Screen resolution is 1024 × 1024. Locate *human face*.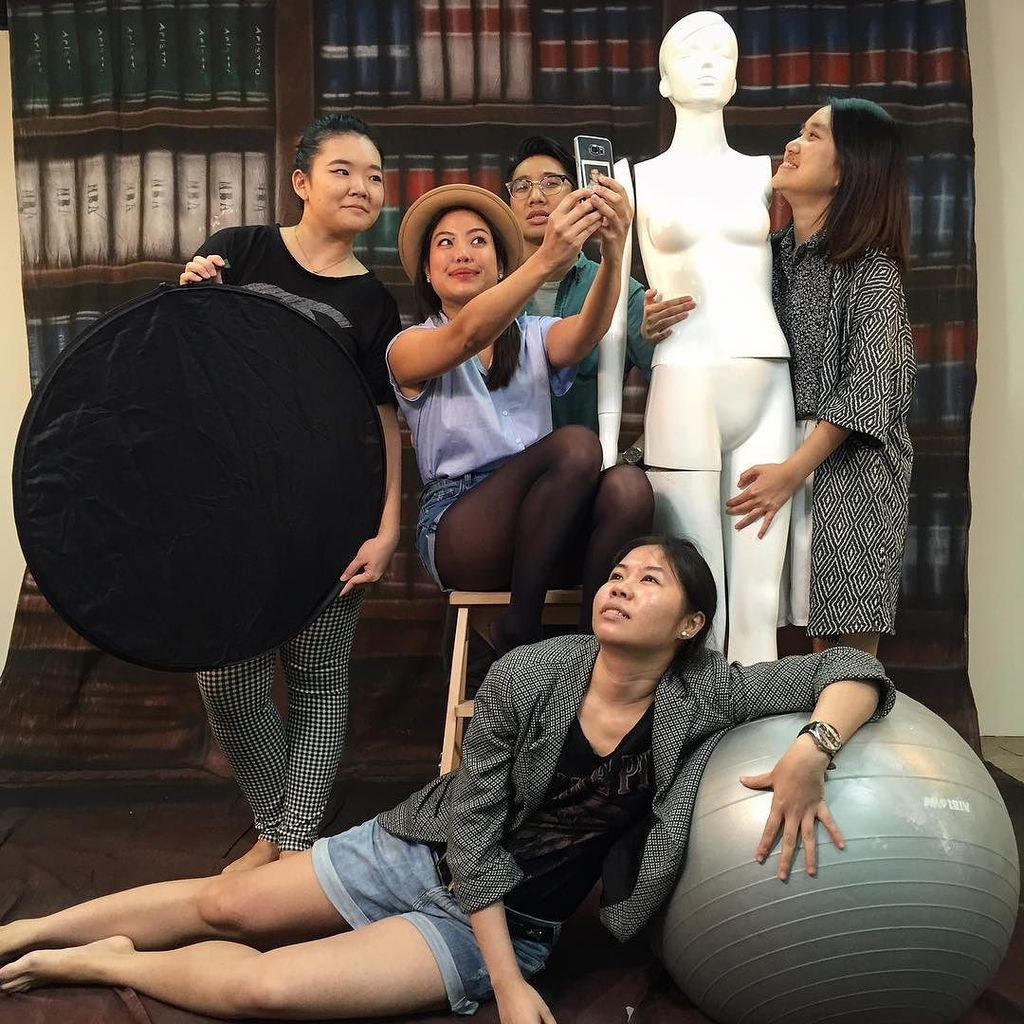
(762, 101, 840, 225).
